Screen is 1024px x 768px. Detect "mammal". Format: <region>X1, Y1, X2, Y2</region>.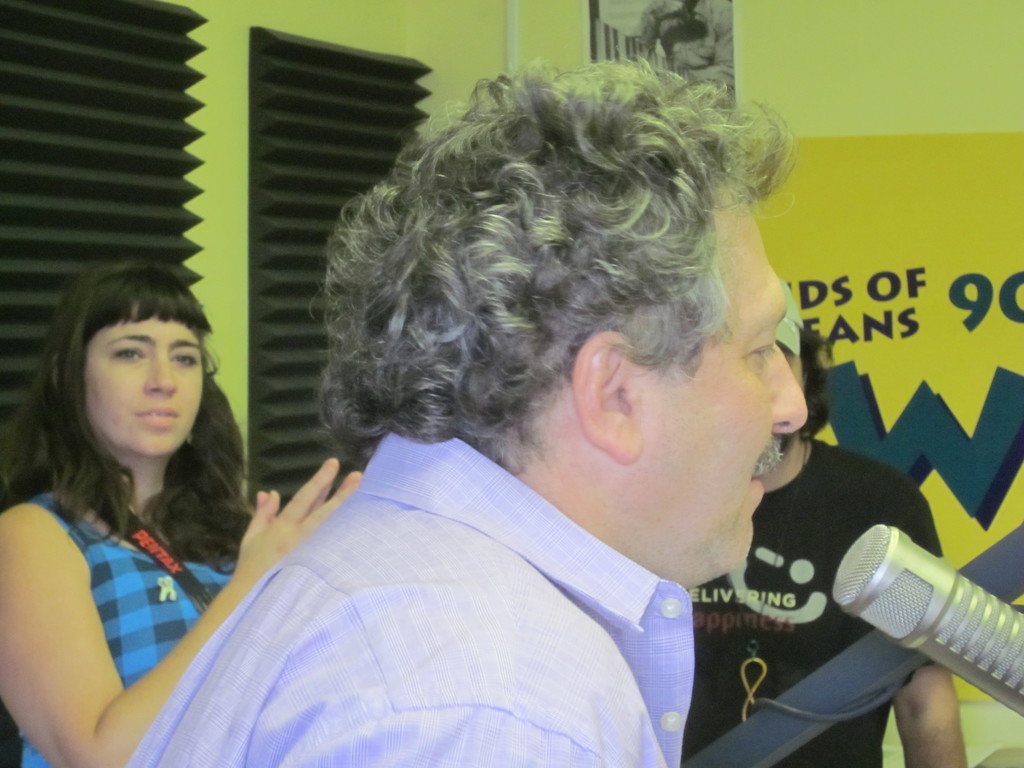
<region>13, 248, 280, 684</region>.
